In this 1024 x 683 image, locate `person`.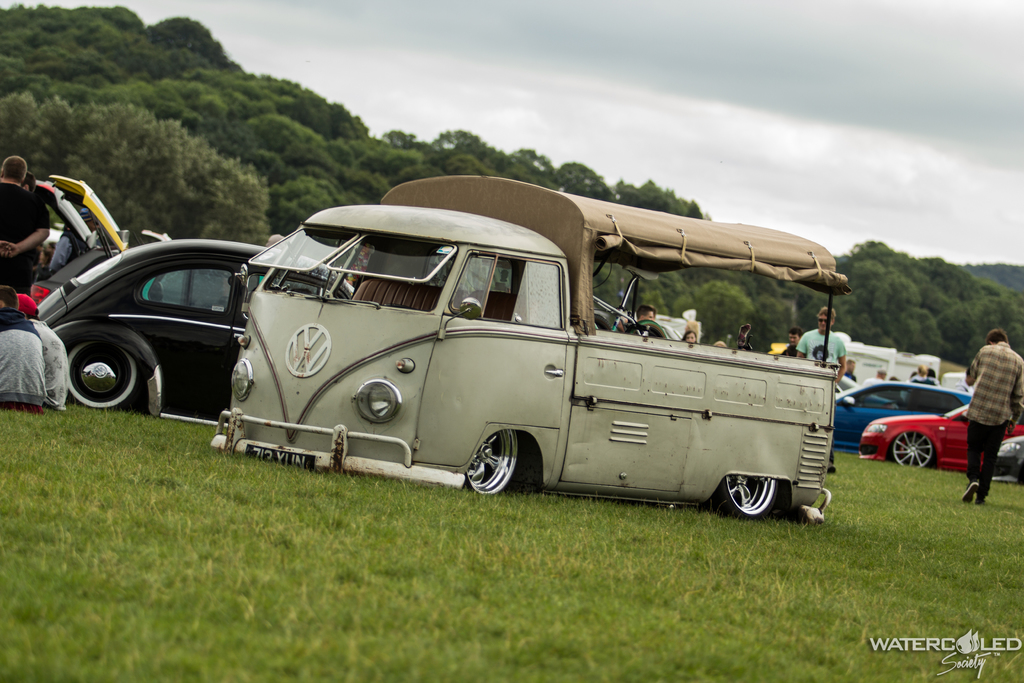
Bounding box: <region>960, 333, 1023, 513</region>.
